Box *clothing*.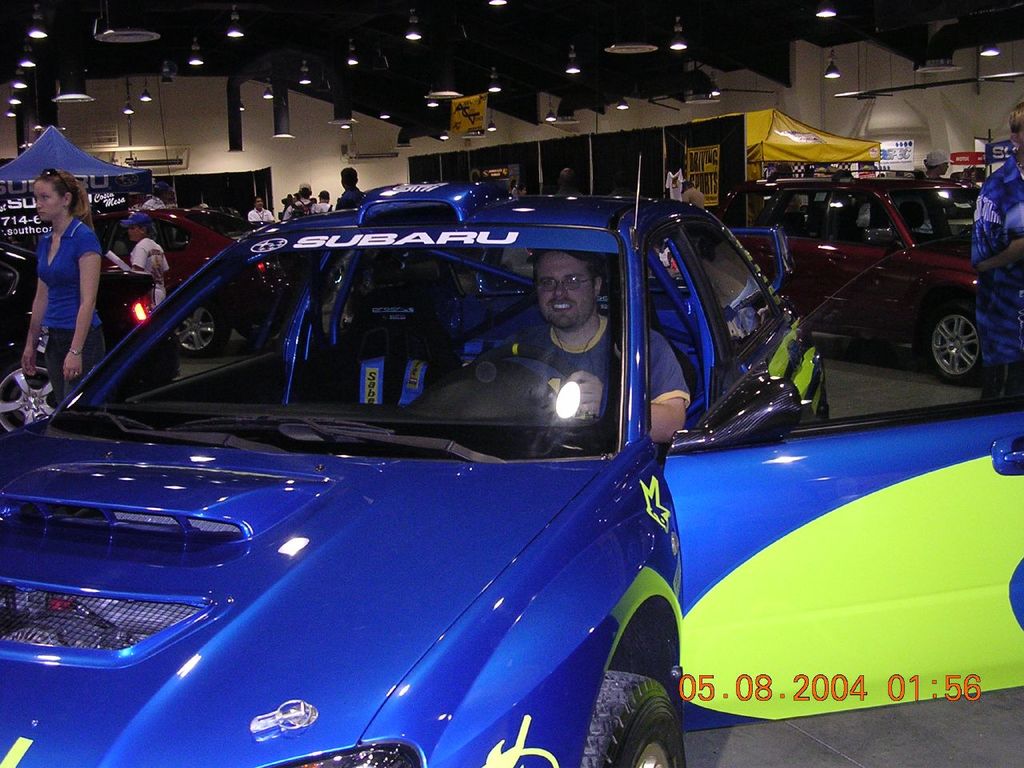
locate(246, 202, 270, 214).
